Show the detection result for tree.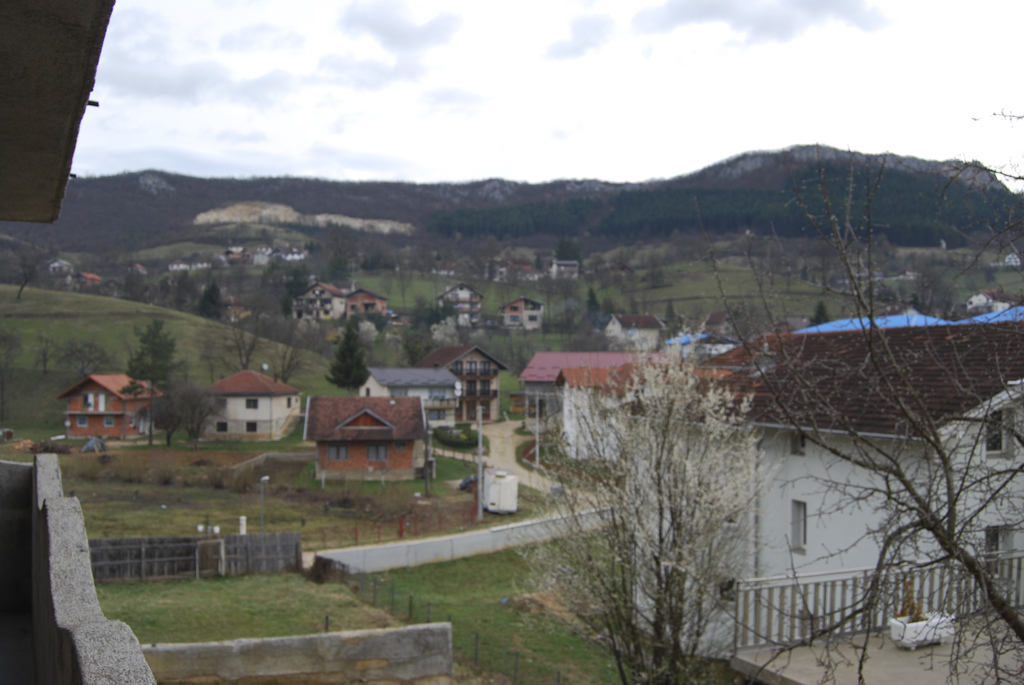
box(321, 315, 373, 395).
